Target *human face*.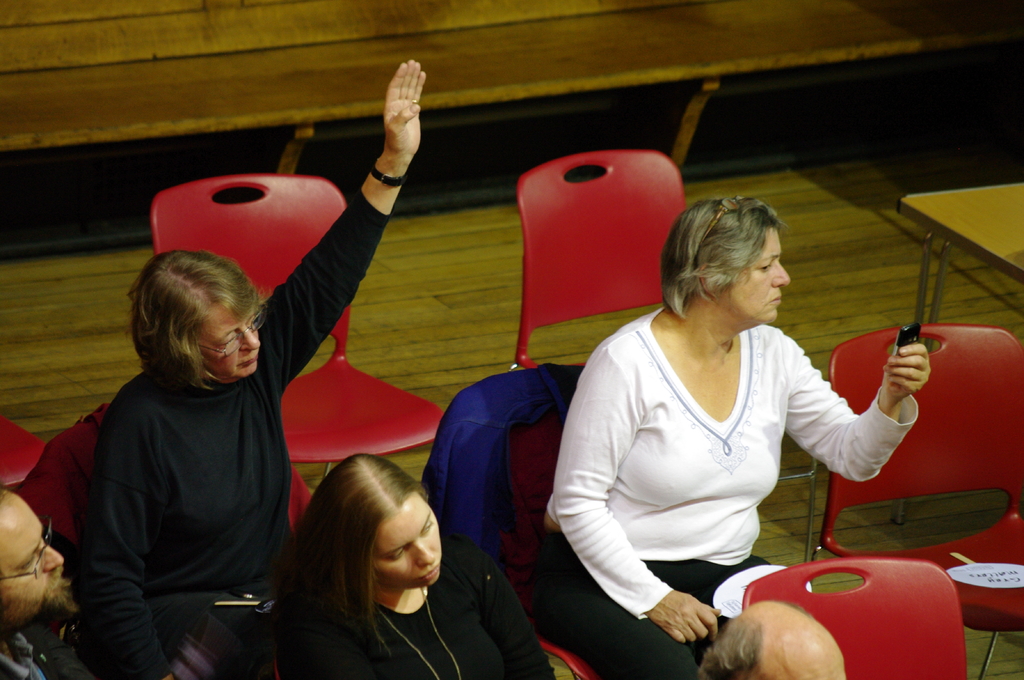
Target region: <region>724, 231, 789, 322</region>.
